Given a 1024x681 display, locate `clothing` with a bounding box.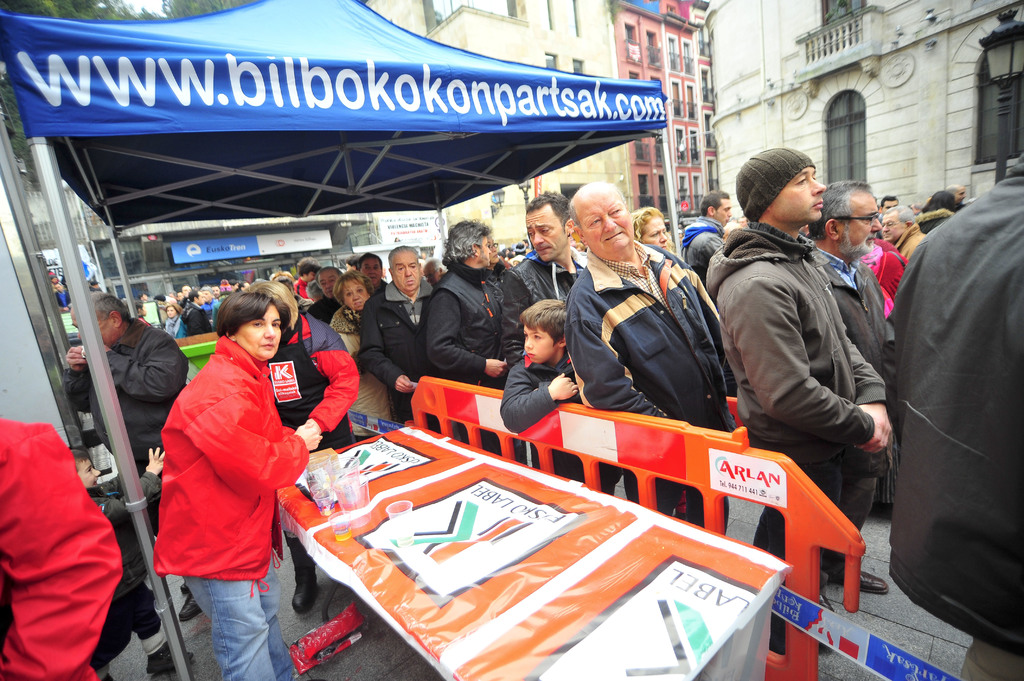
Located: crop(879, 146, 1023, 680).
